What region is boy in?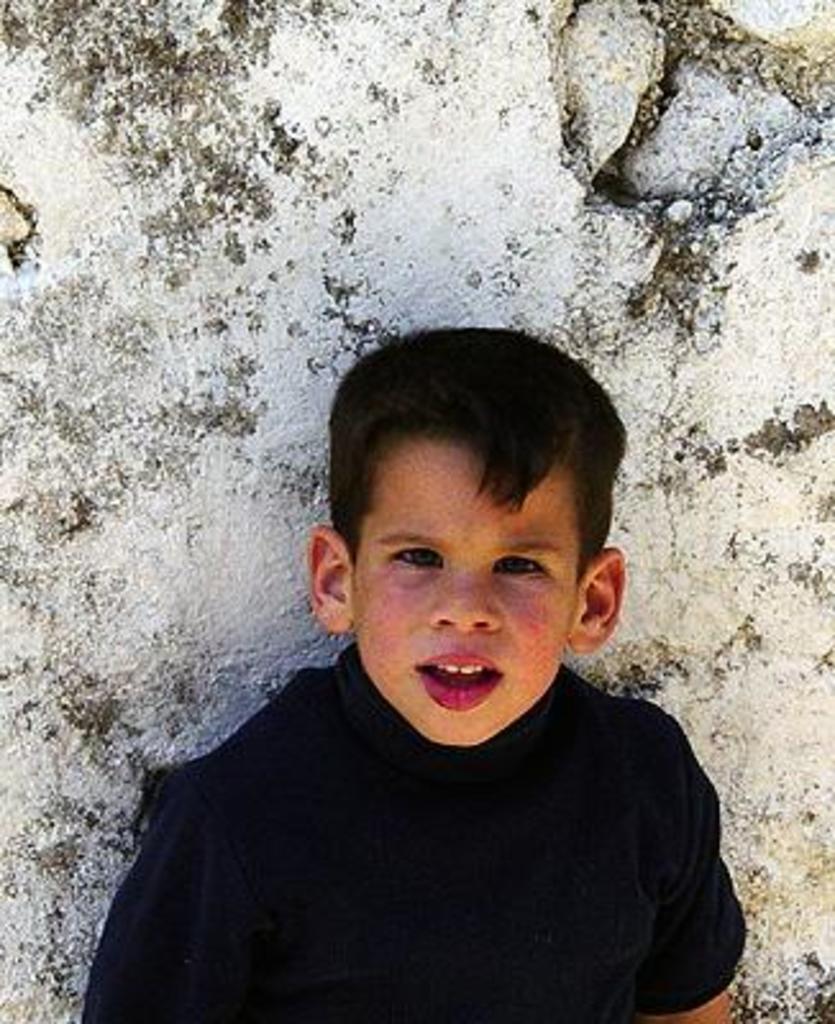
{"left": 79, "top": 328, "right": 743, "bottom": 1009}.
